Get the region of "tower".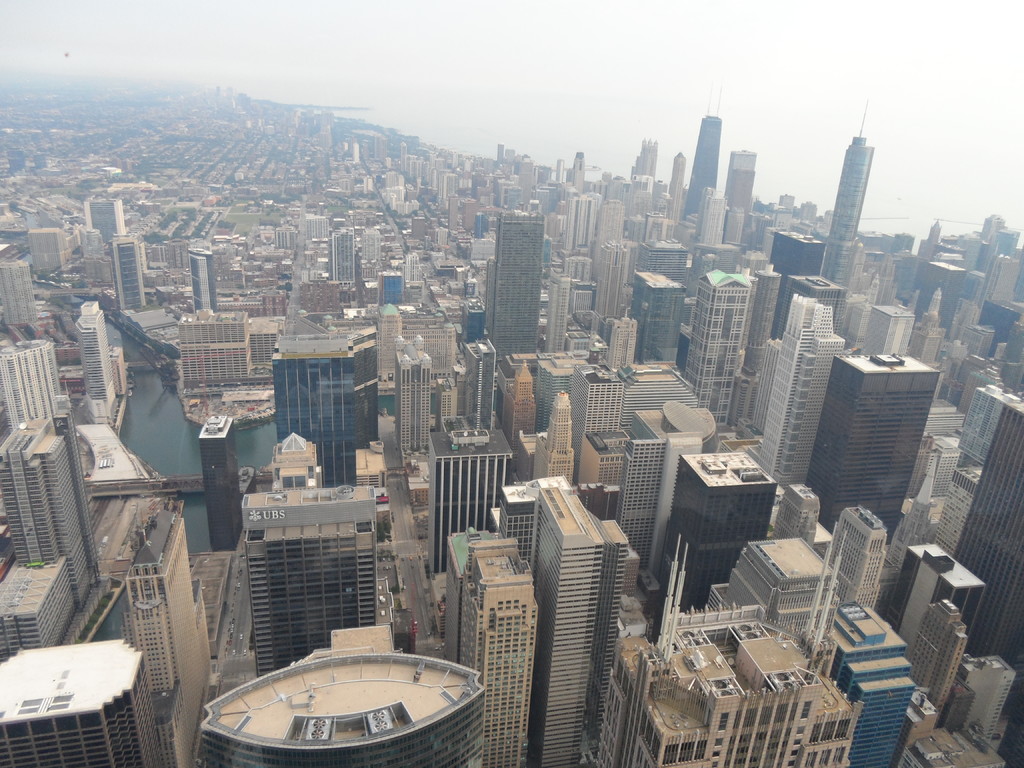
bbox=[756, 300, 836, 494].
